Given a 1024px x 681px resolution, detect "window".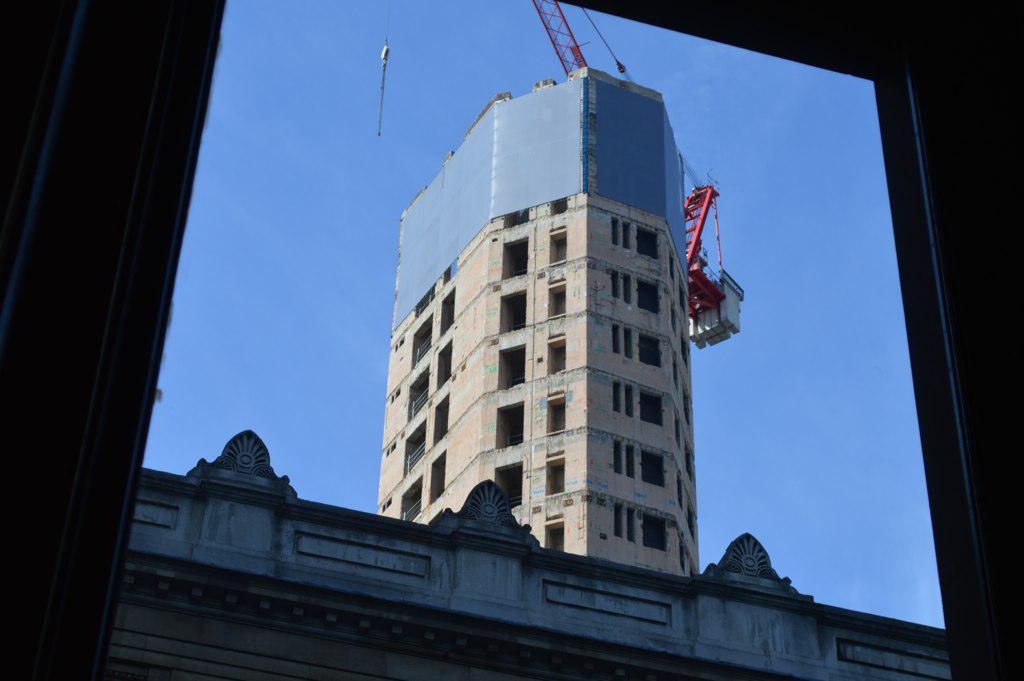
[left=684, top=445, right=695, bottom=478].
